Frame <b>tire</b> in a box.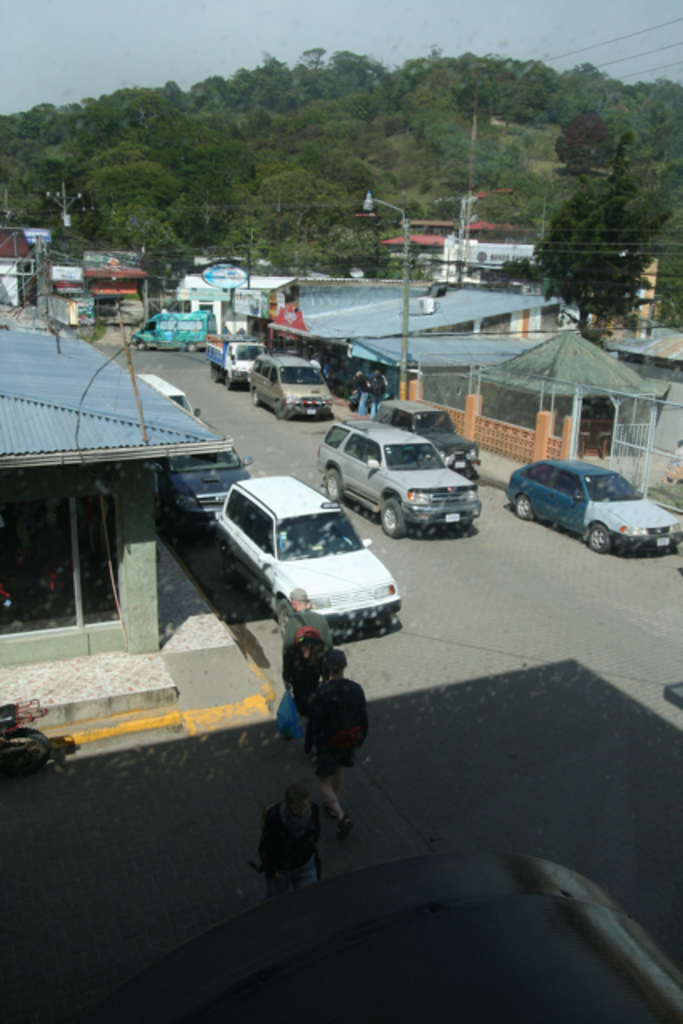
pyautogui.locateOnScreen(182, 339, 195, 352).
